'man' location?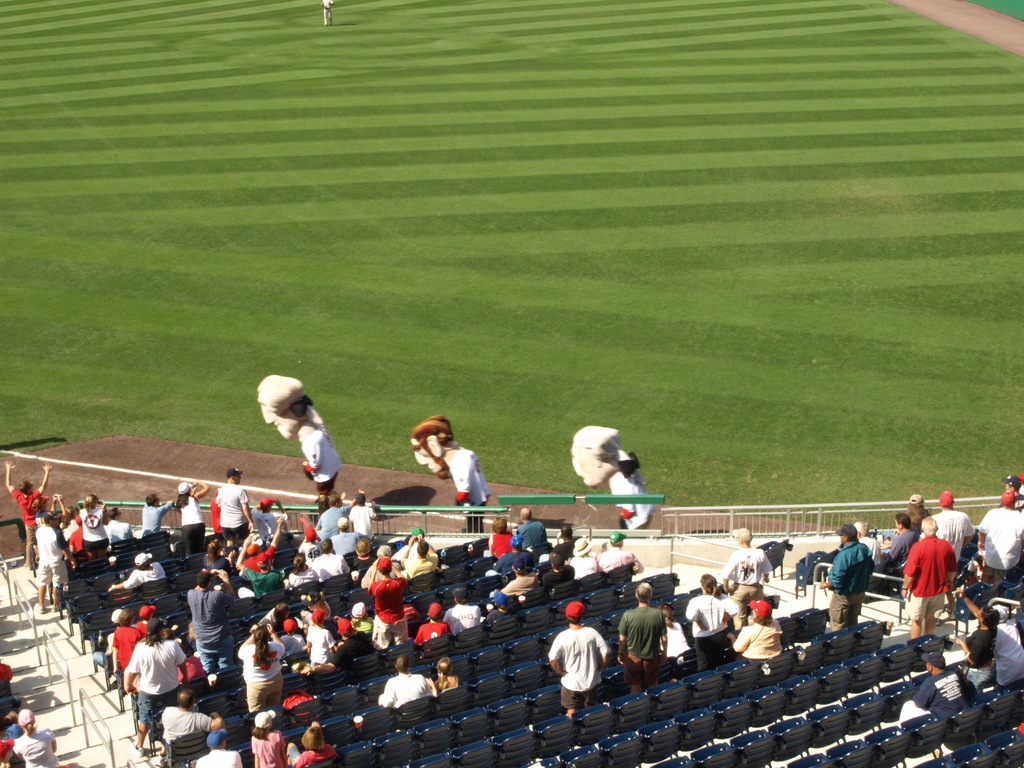
left=898, top=649, right=968, bottom=721
